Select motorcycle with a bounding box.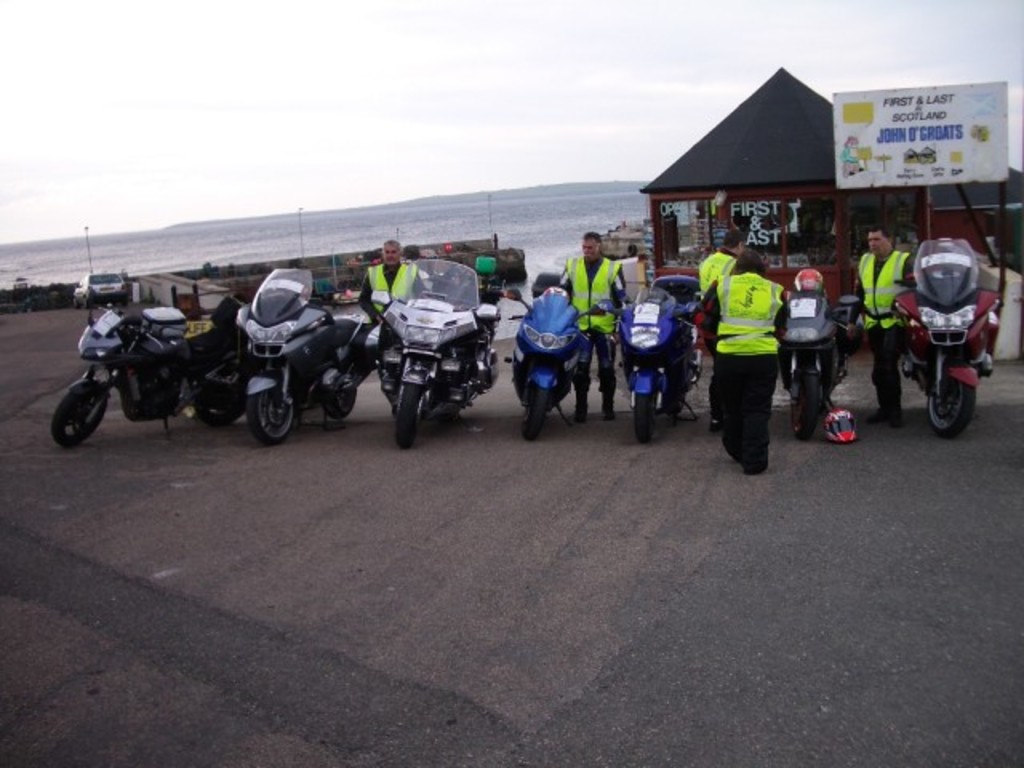
BBox(224, 261, 382, 448).
